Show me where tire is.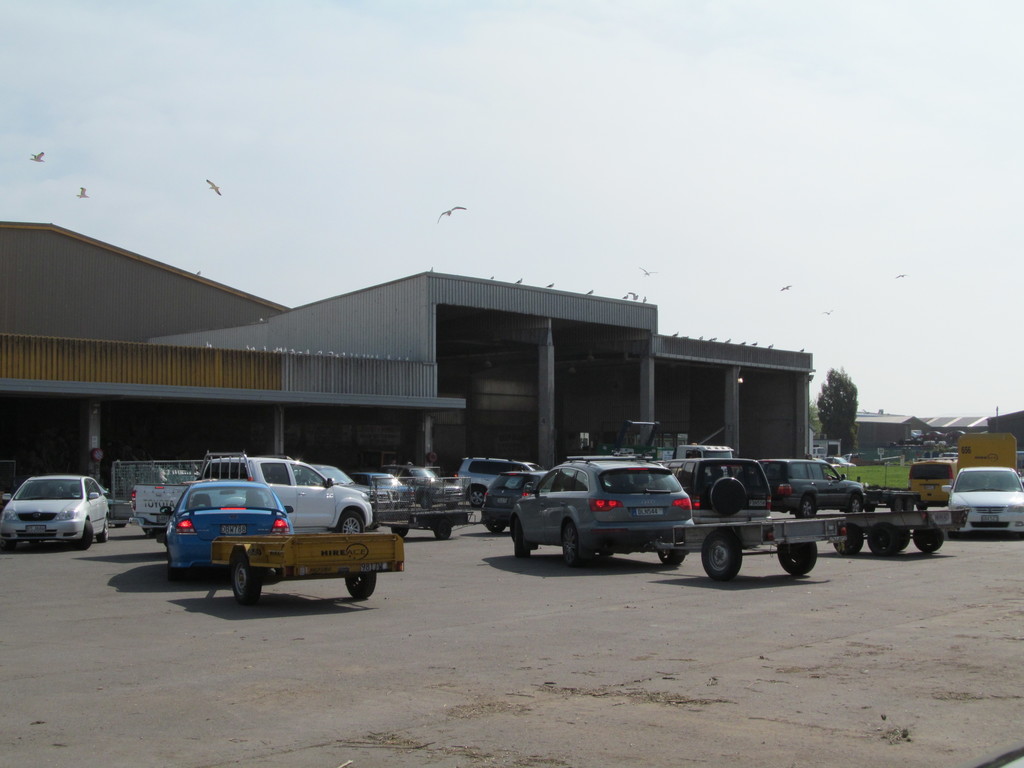
tire is at locate(861, 498, 874, 513).
